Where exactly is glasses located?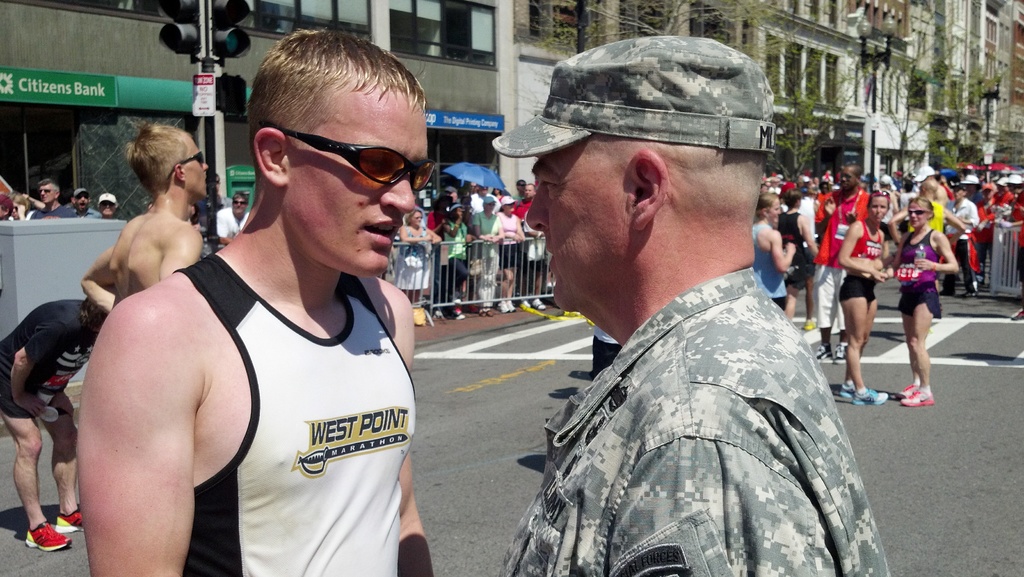
Its bounding box is [253,123,426,186].
